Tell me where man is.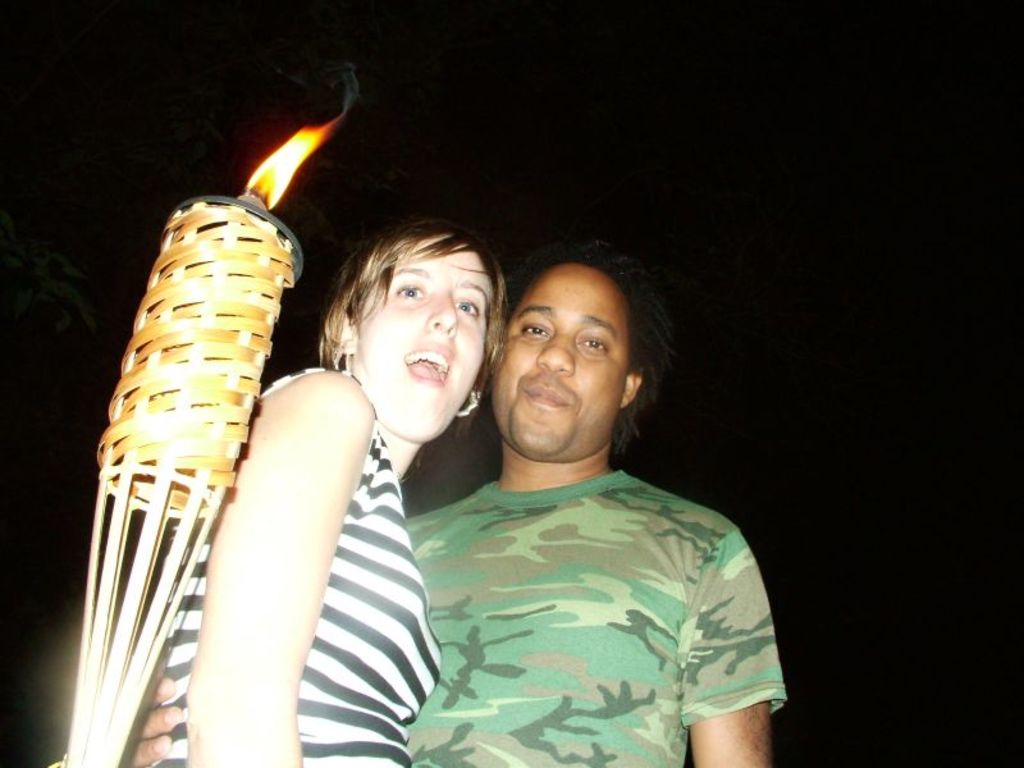
man is at x1=105 y1=143 x2=795 y2=745.
